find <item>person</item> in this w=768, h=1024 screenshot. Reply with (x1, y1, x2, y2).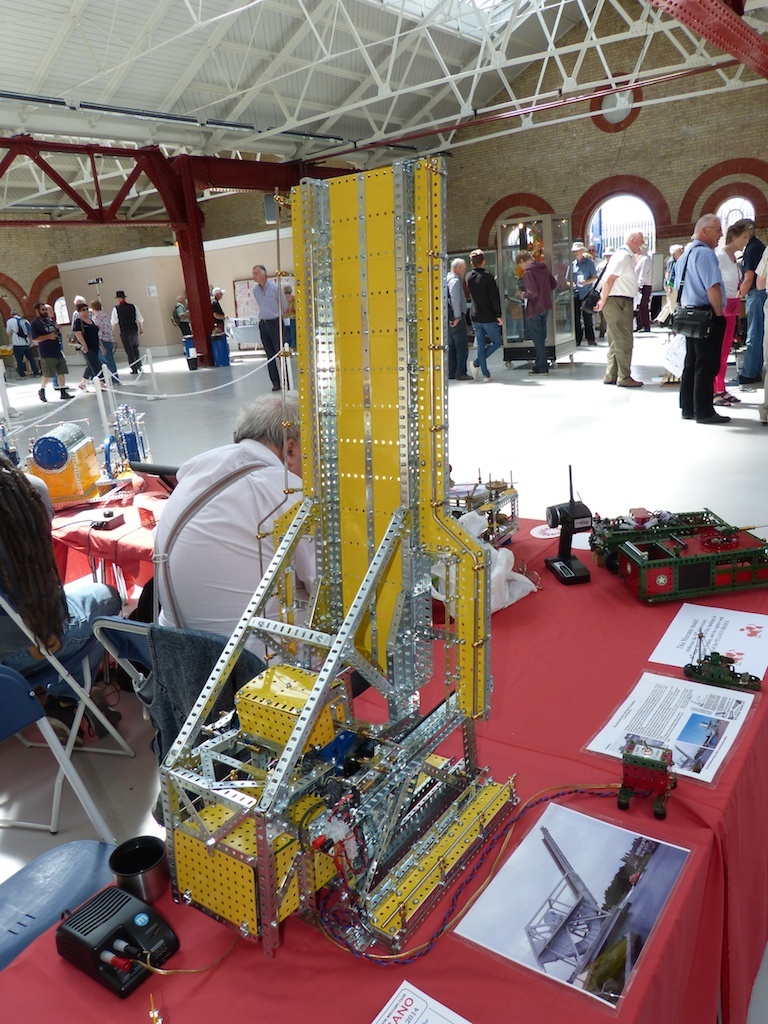
(67, 296, 145, 393).
